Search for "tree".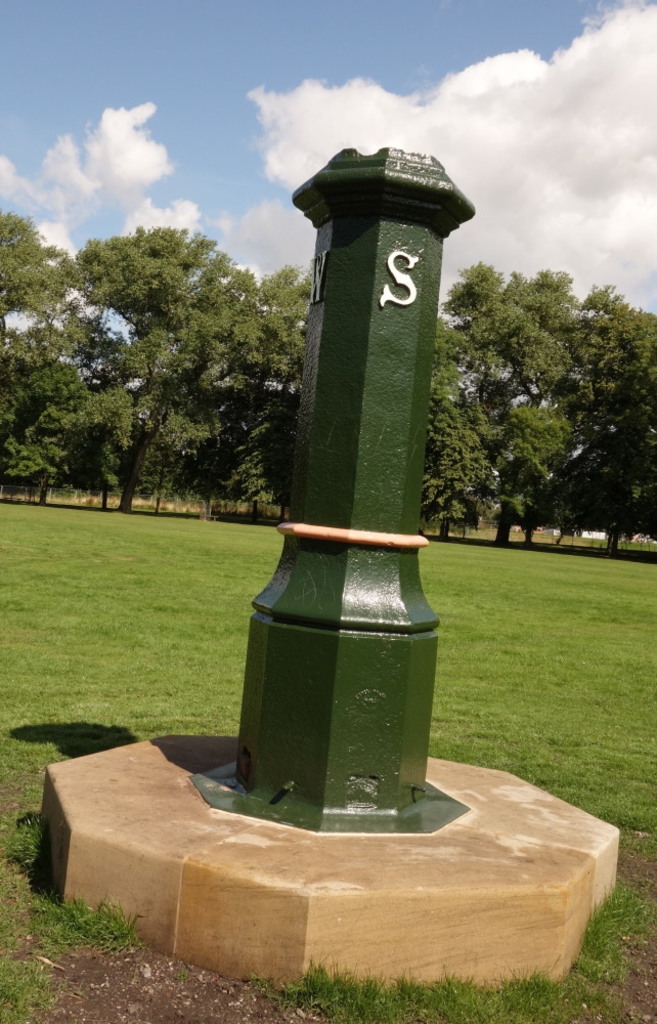
Found at Rect(0, 211, 101, 496).
